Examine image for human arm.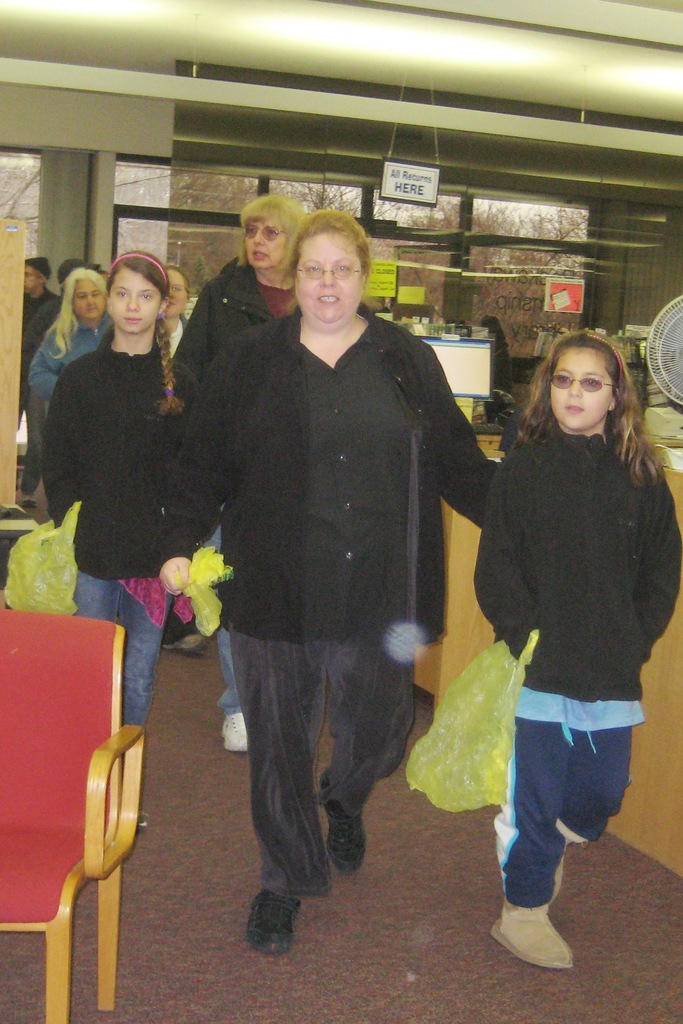
Examination result: (171, 271, 226, 406).
